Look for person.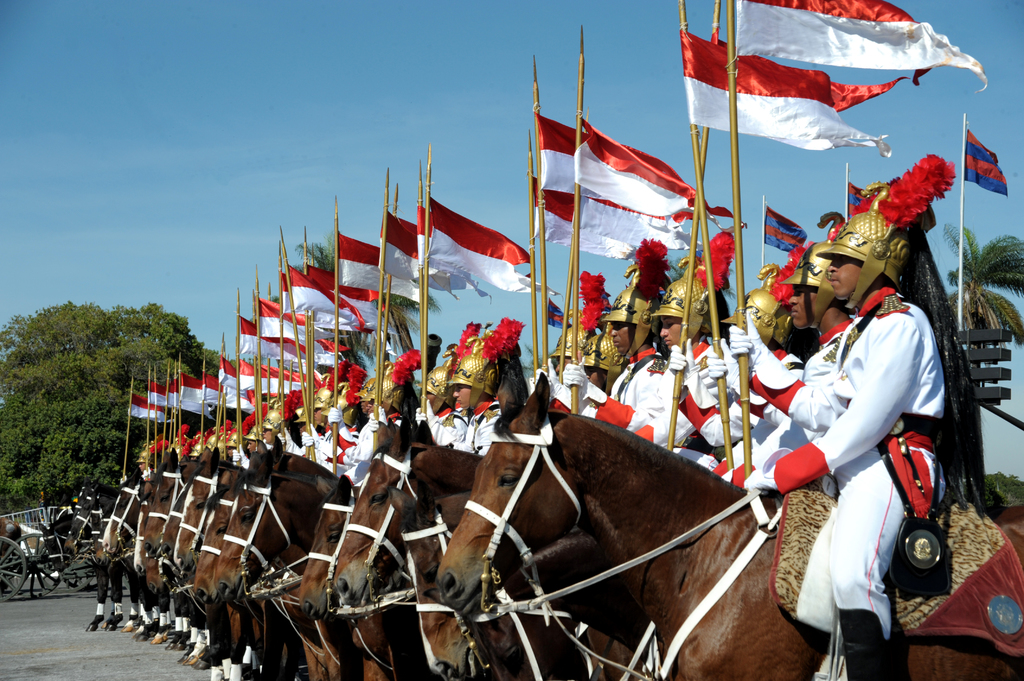
Found: (x1=205, y1=424, x2=216, y2=456).
